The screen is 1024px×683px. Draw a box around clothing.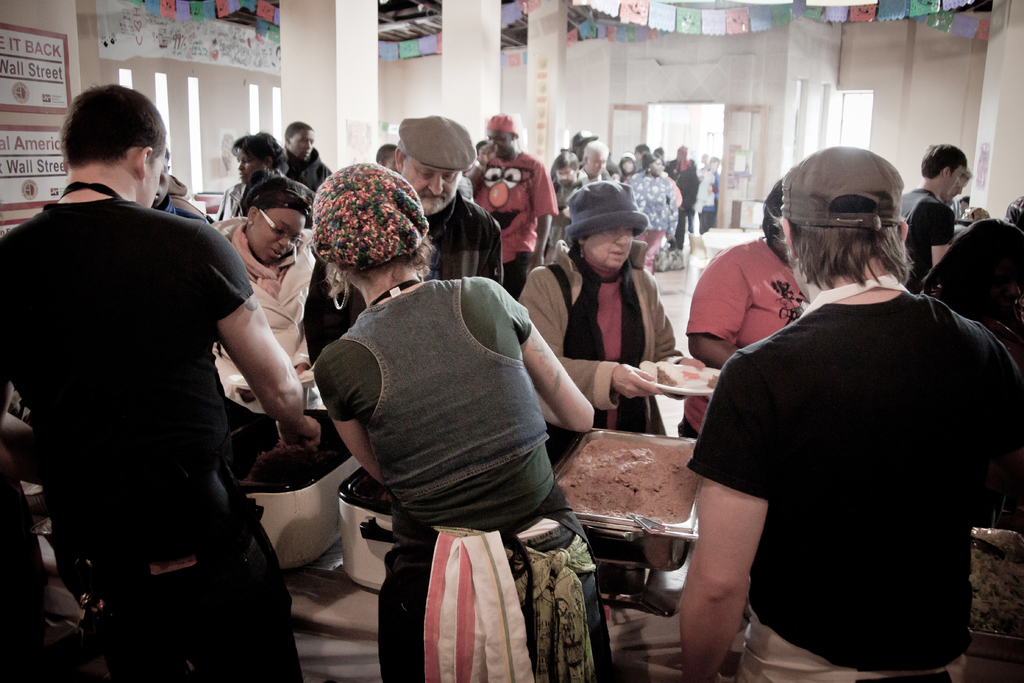
(214,184,311,225).
